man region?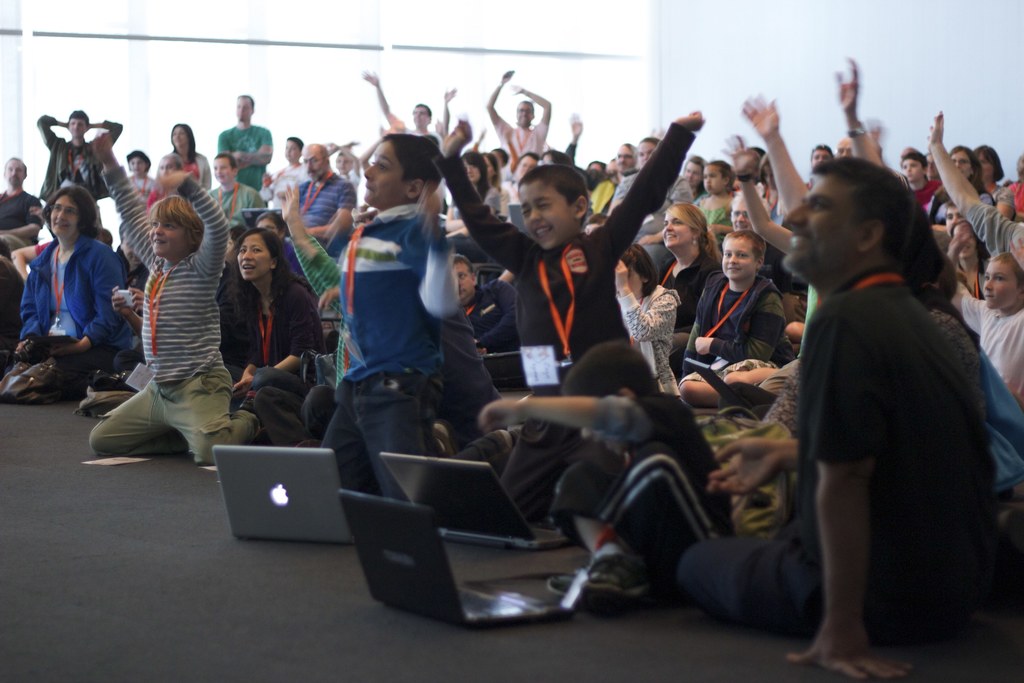
Rect(218, 93, 271, 194)
